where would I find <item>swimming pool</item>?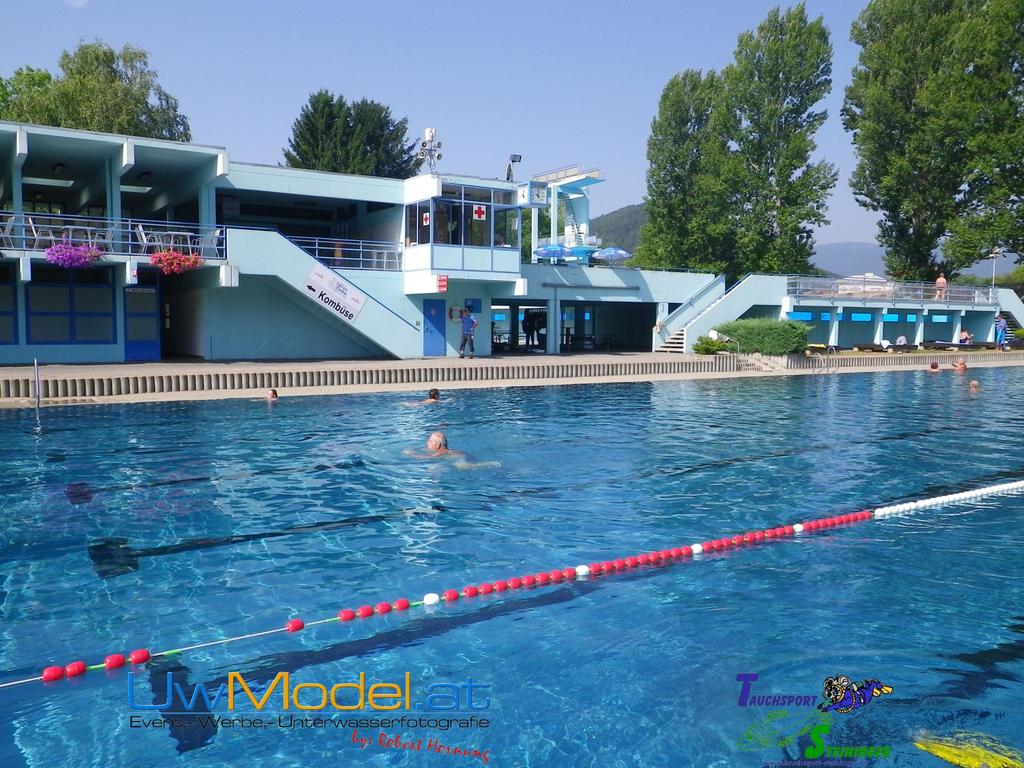
At (0, 323, 989, 737).
